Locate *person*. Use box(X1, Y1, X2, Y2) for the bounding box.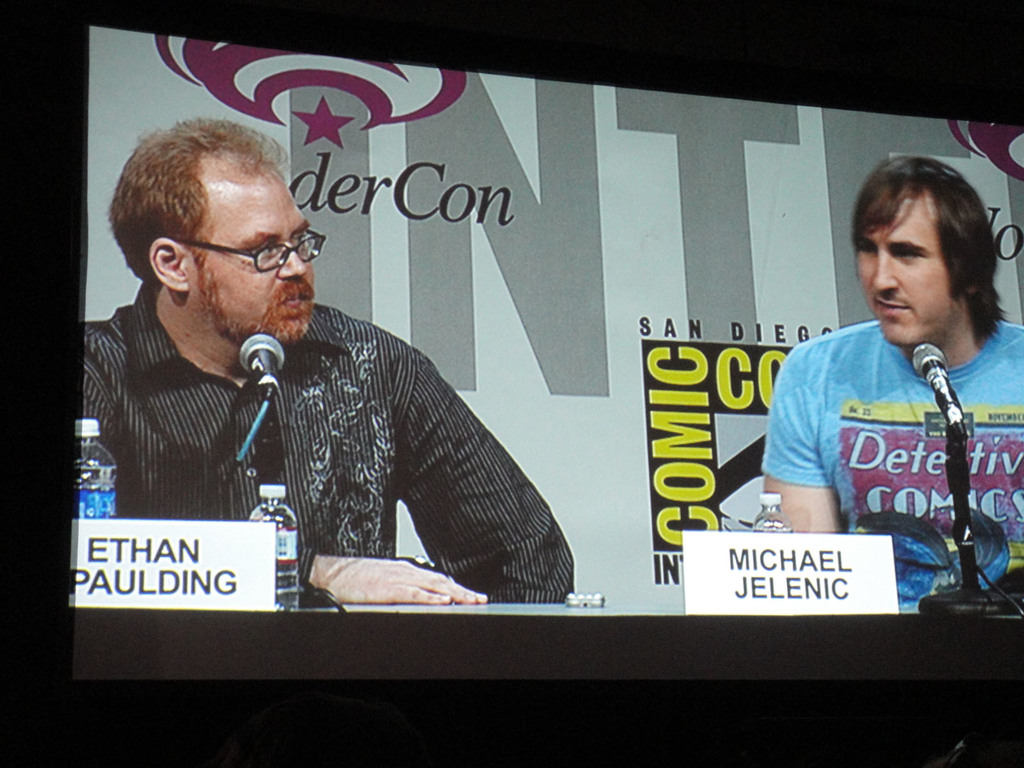
box(82, 116, 578, 600).
